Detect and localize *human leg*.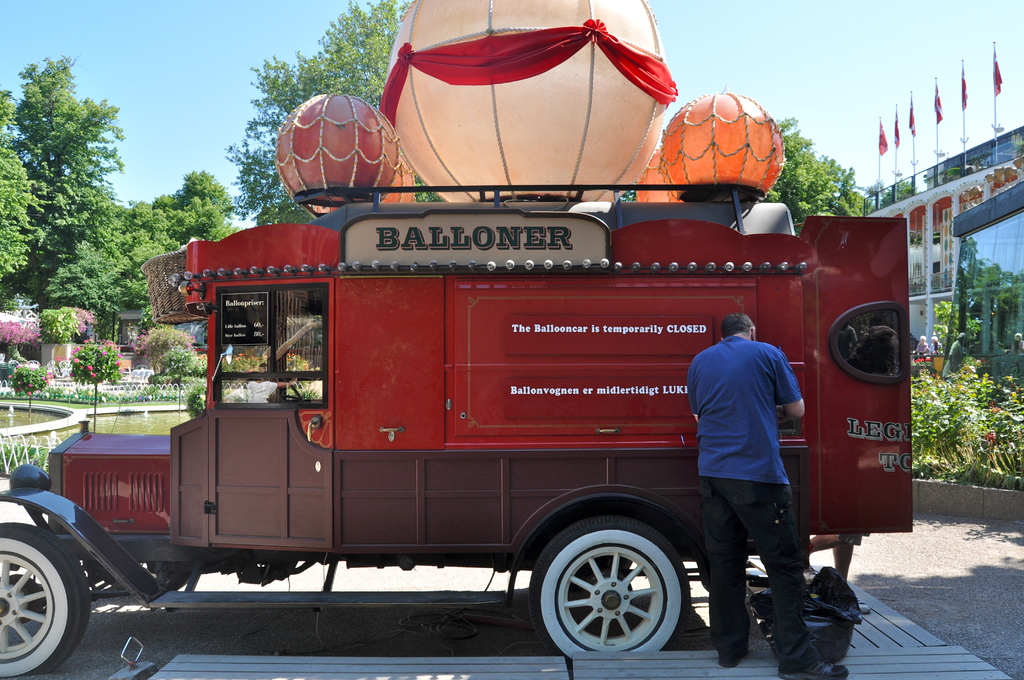
Localized at 717/476/836/677.
